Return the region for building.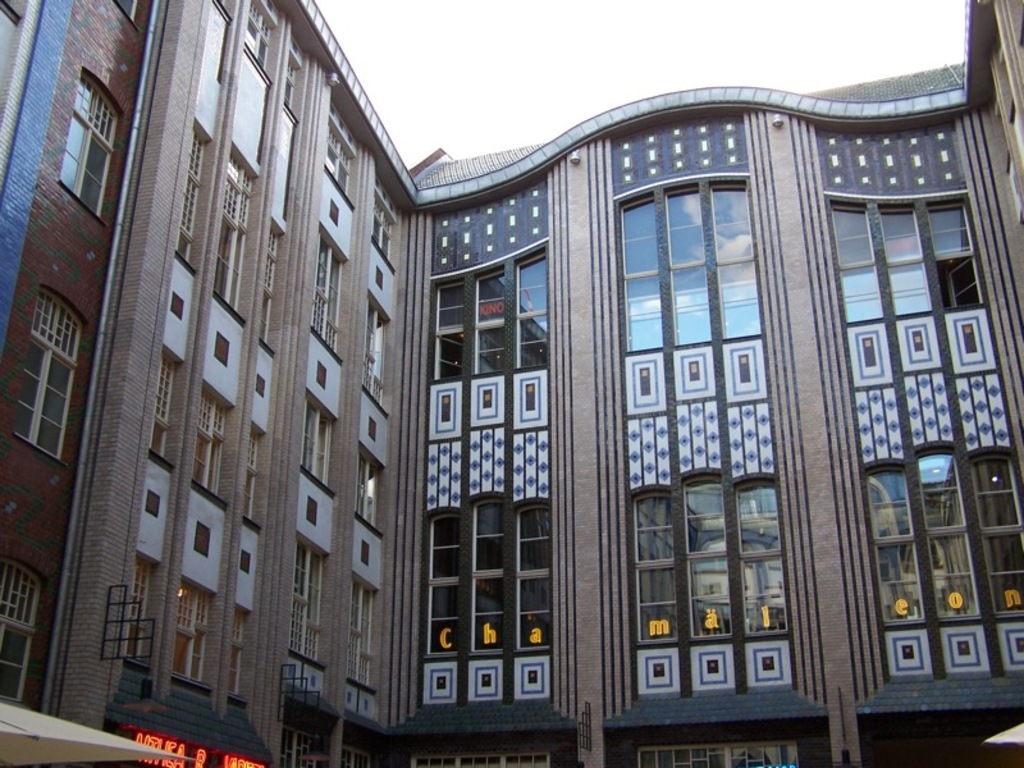
<box>46,0,1023,767</box>.
